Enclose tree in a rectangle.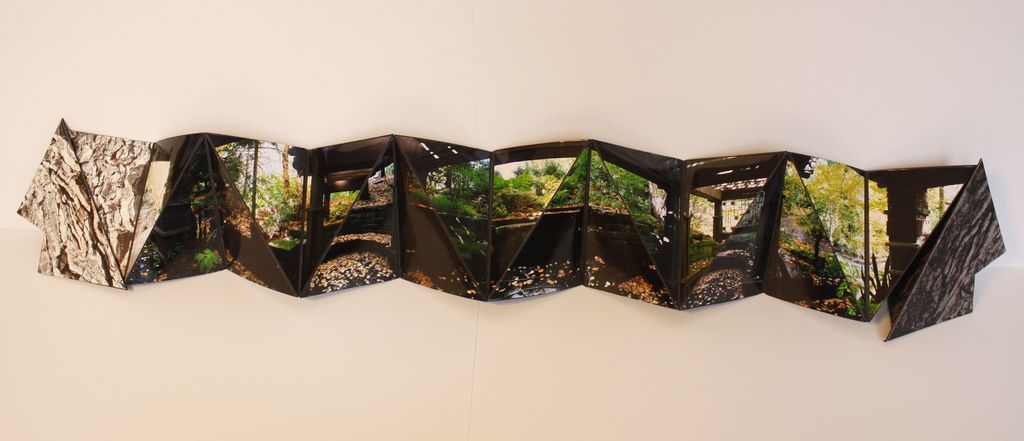
<bbox>68, 127, 152, 274</bbox>.
